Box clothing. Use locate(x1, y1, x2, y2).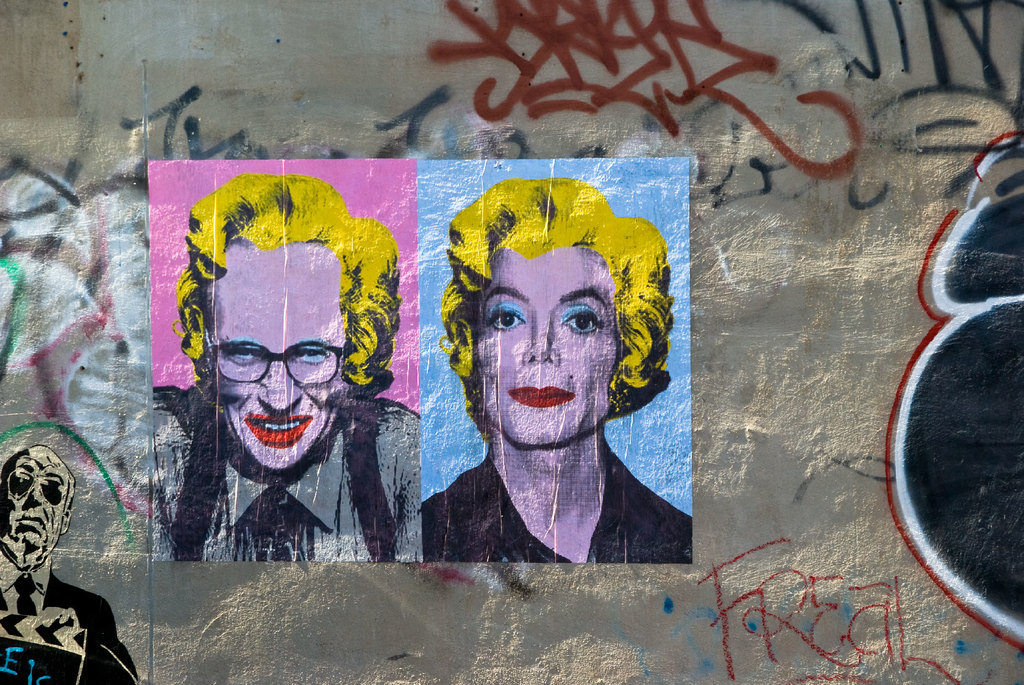
locate(0, 563, 129, 684).
